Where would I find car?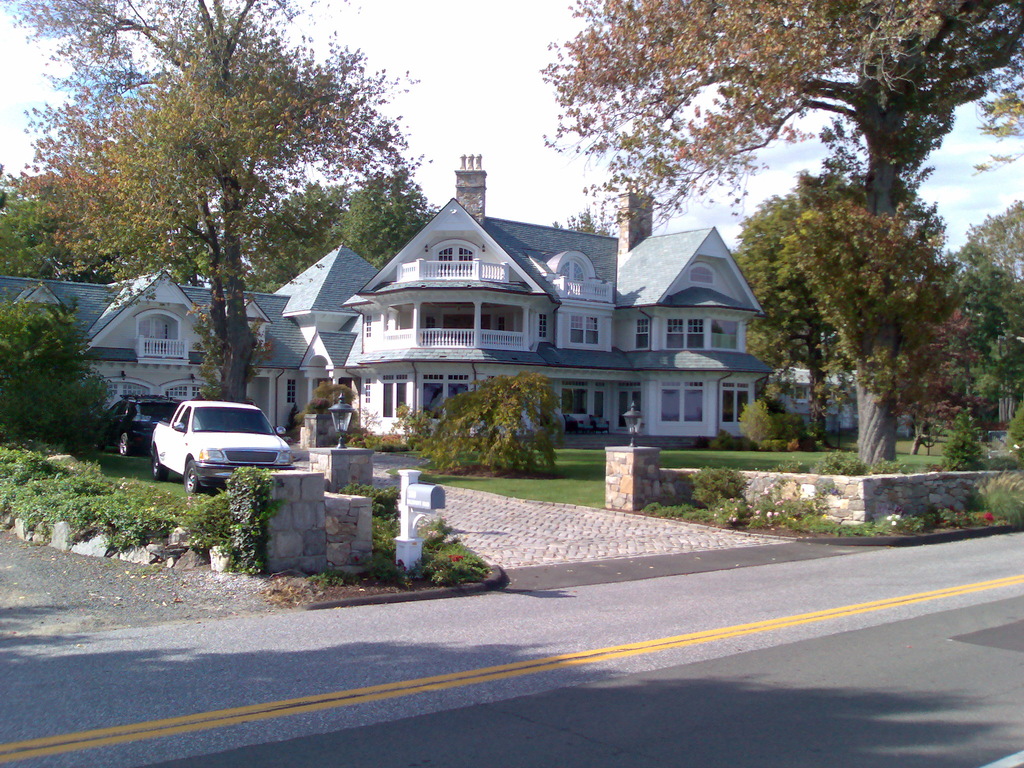
At (92, 393, 180, 459).
